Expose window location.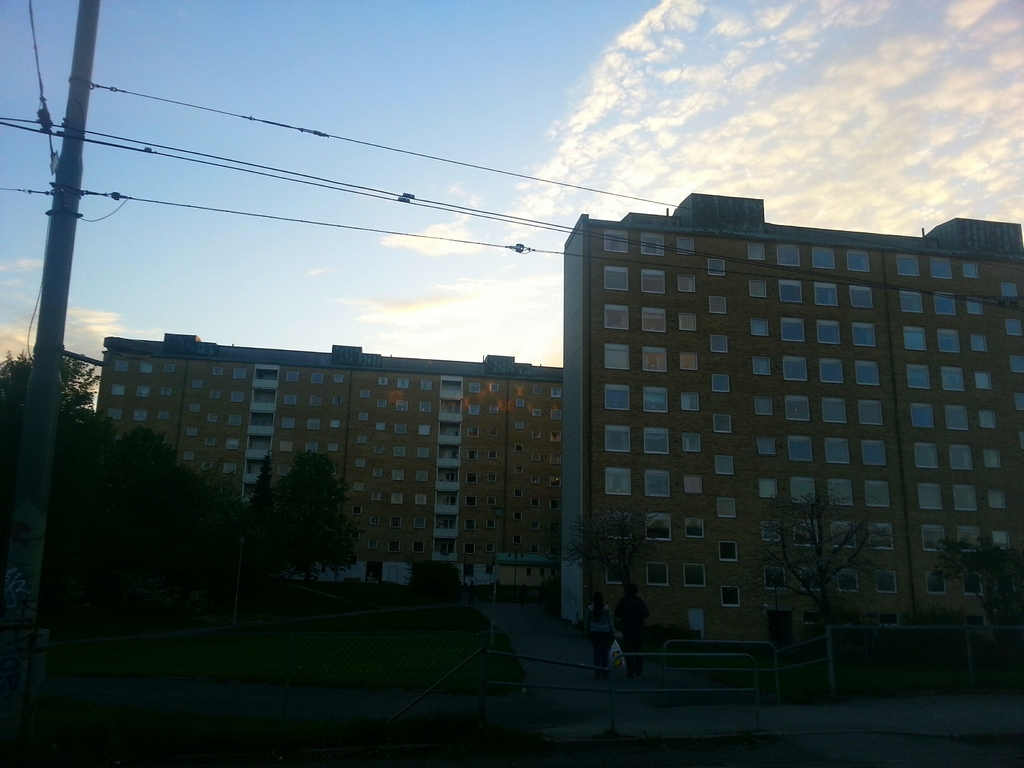
Exposed at locate(377, 421, 385, 431).
